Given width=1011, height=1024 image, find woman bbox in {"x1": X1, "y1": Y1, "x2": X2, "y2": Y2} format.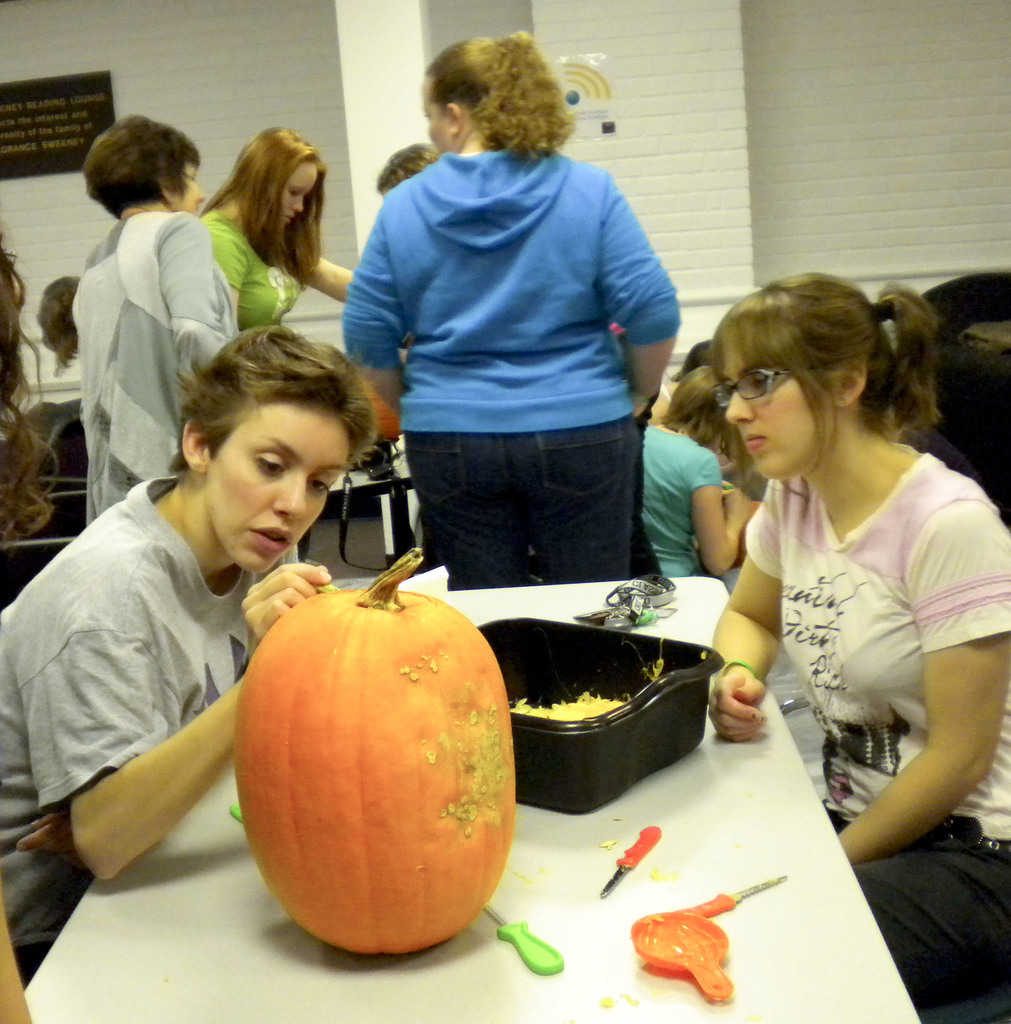
{"x1": 339, "y1": 35, "x2": 680, "y2": 593}.
